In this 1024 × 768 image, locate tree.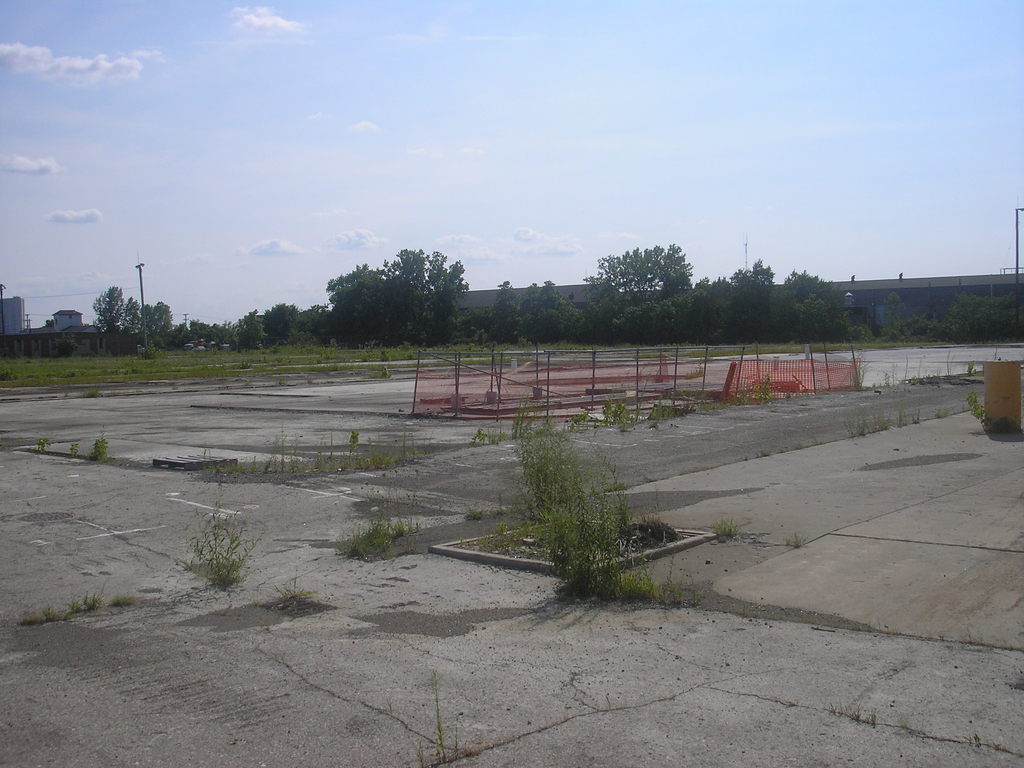
Bounding box: <region>575, 241, 682, 336</region>.
